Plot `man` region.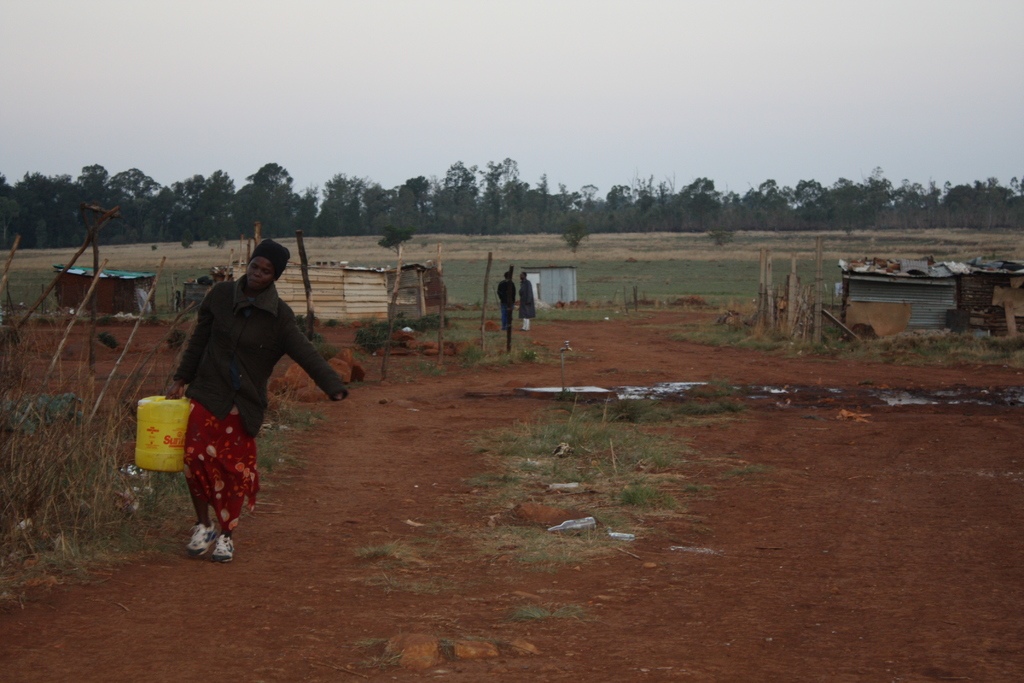
Plotted at 175:289:184:309.
